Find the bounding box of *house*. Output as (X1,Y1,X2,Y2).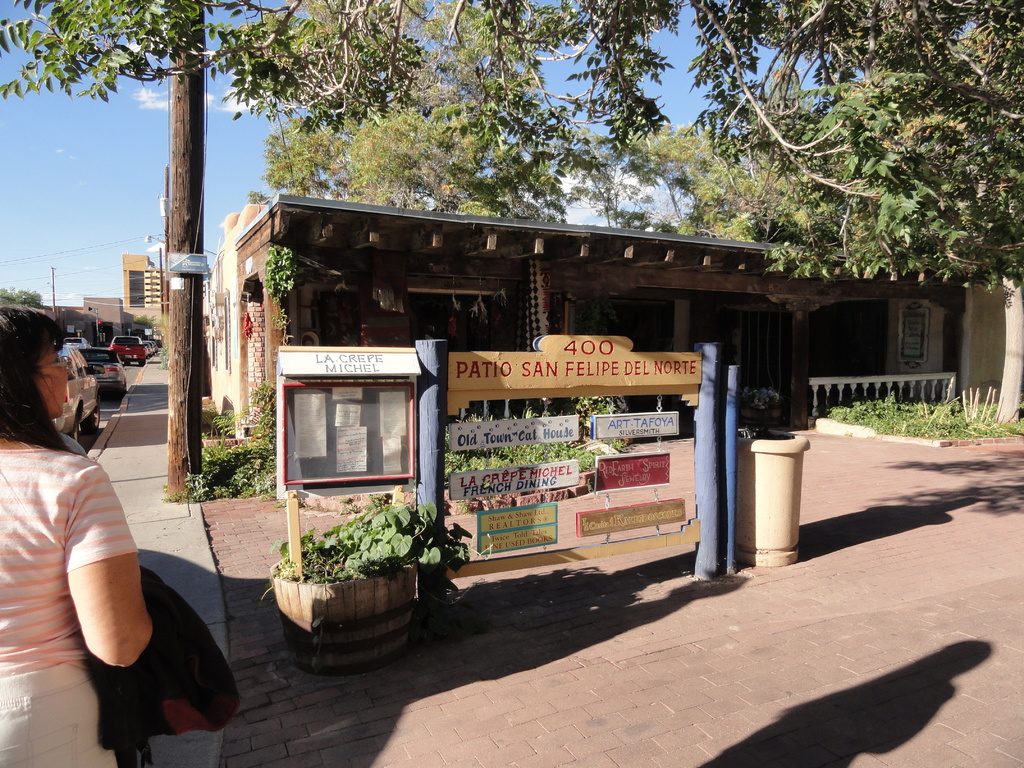
(199,189,1023,498).
